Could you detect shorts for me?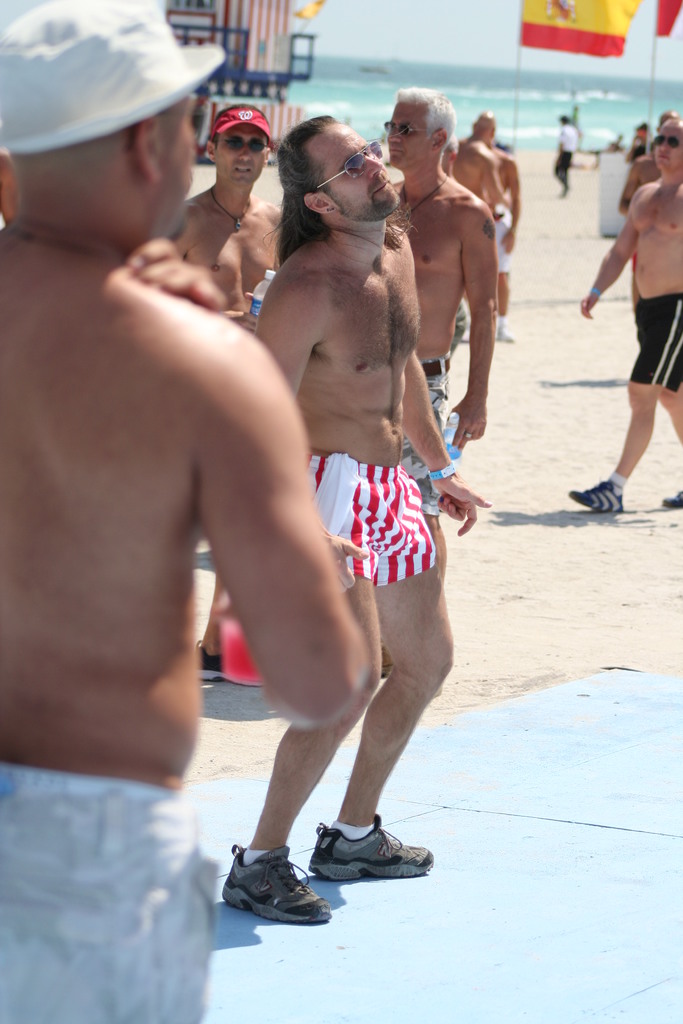
Detection result: rect(304, 452, 442, 585).
